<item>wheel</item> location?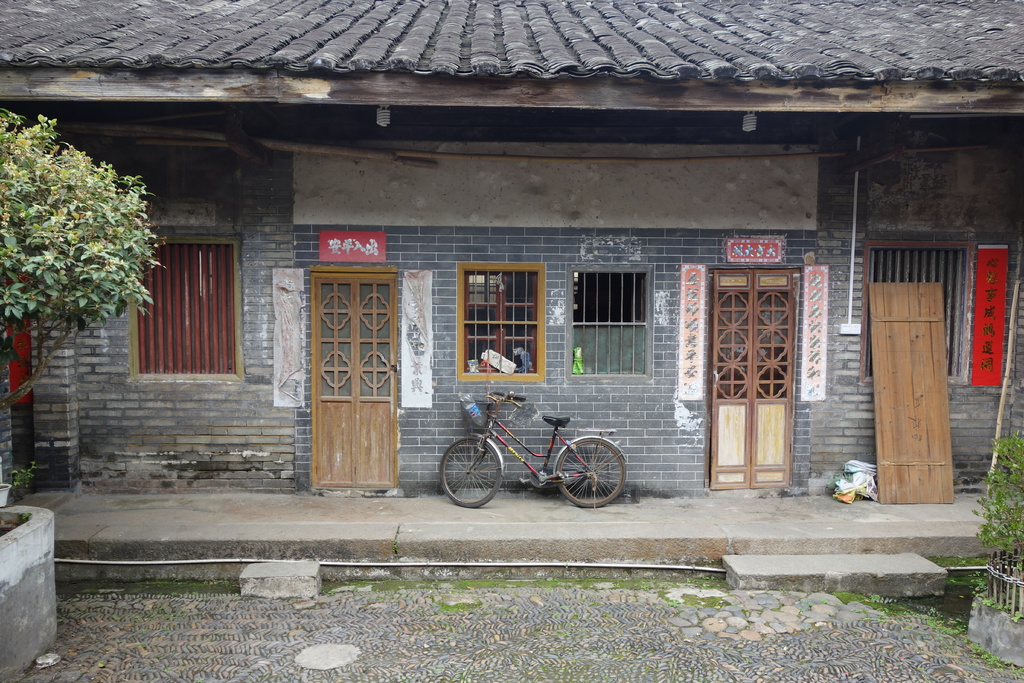
{"x1": 439, "y1": 436, "x2": 508, "y2": 511}
